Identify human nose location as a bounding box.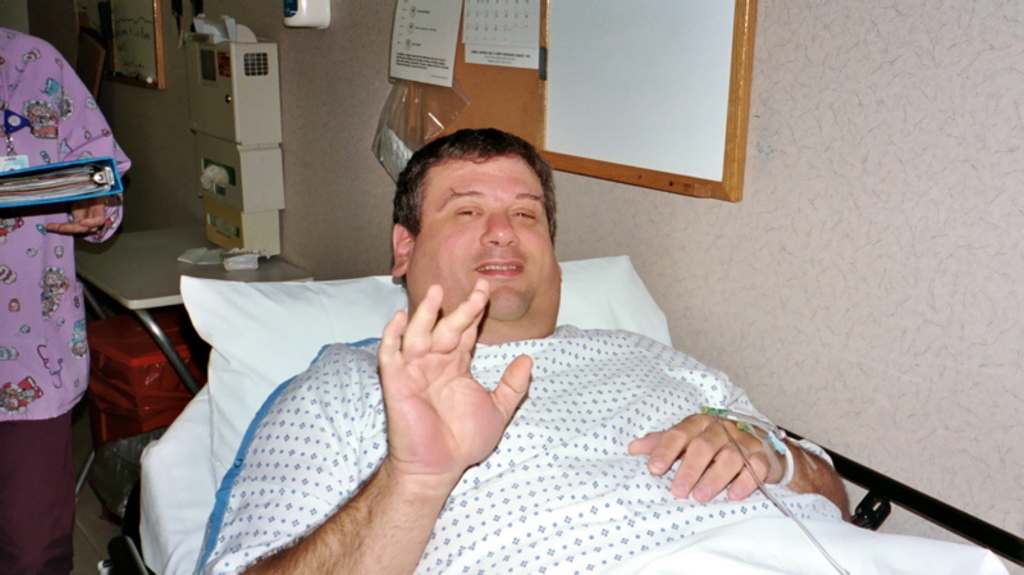
479 213 522 250.
